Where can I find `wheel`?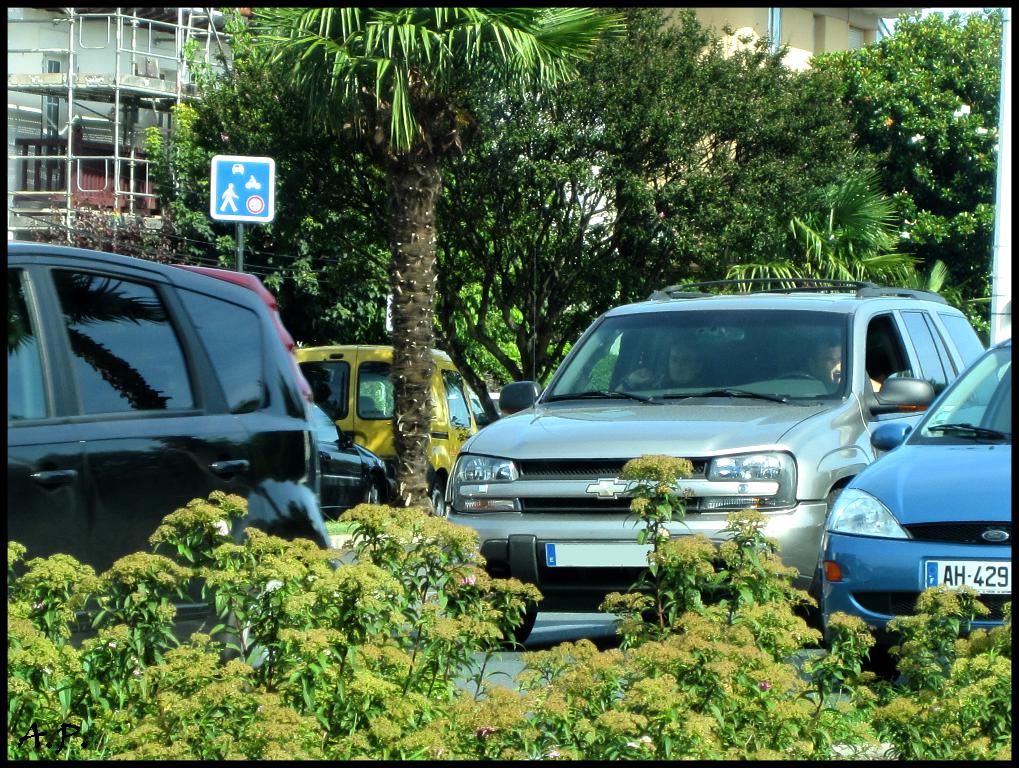
You can find it at region(774, 373, 815, 380).
